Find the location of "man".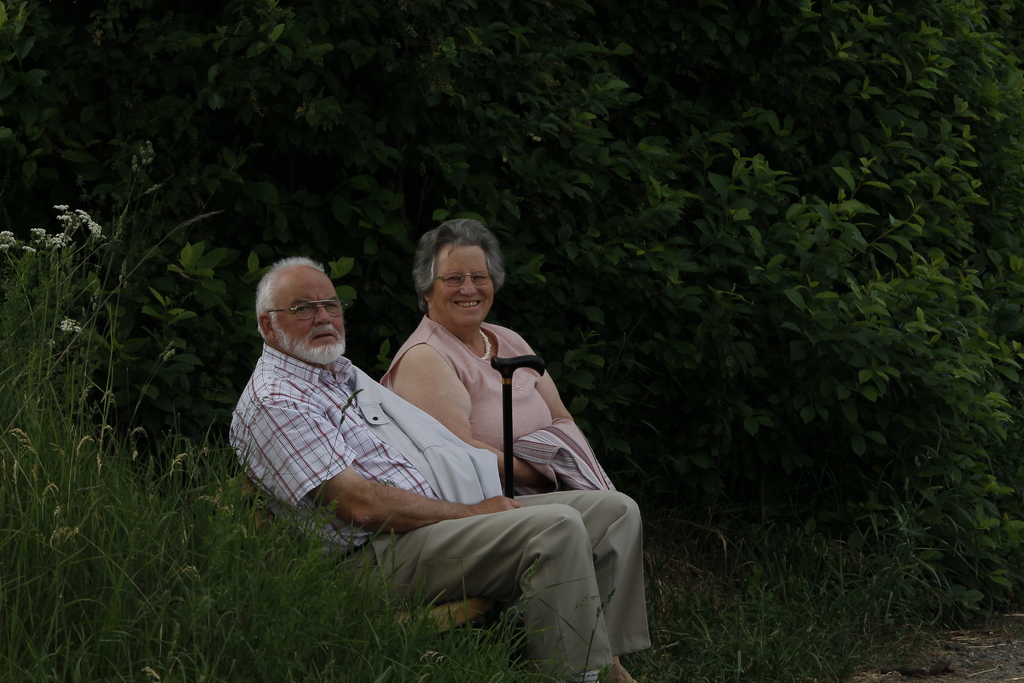
Location: bbox(224, 258, 650, 682).
